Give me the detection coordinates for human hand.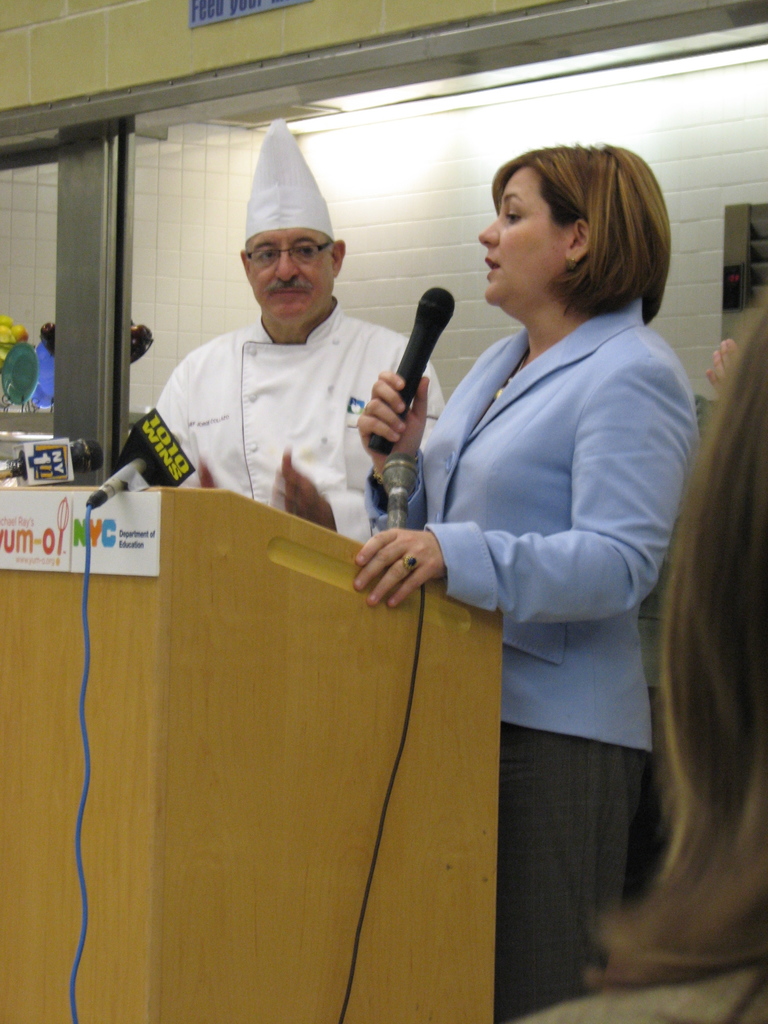
<bbox>198, 460, 219, 491</bbox>.
